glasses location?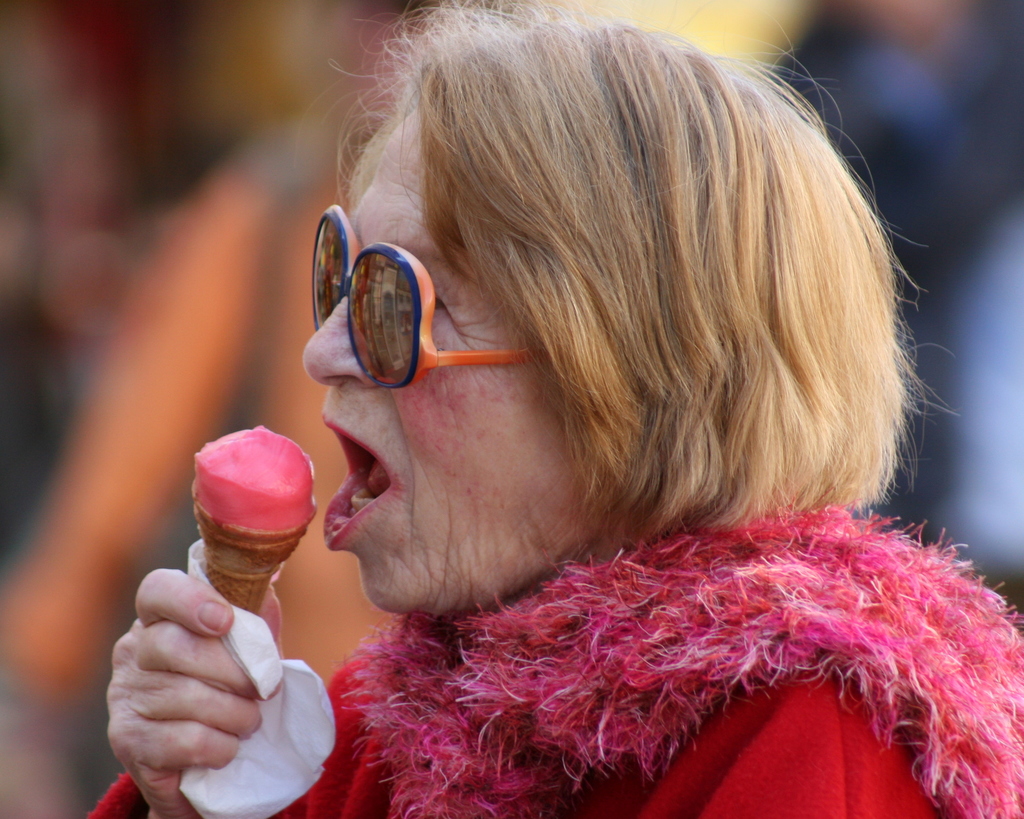
locate(308, 202, 550, 387)
